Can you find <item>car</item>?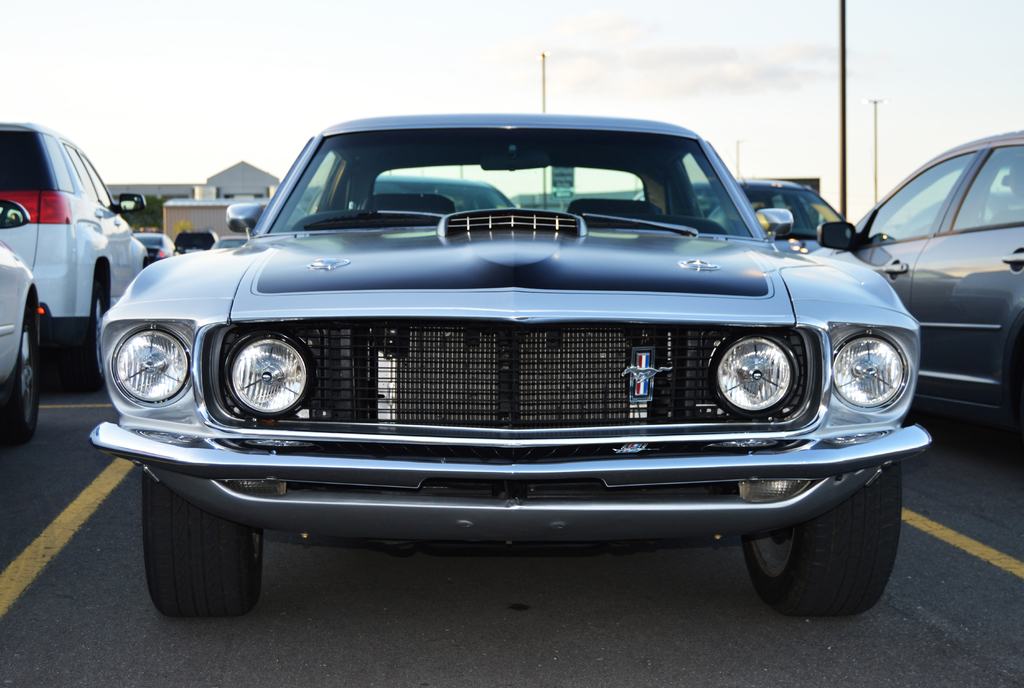
Yes, bounding box: <bbox>626, 173, 860, 244</bbox>.
